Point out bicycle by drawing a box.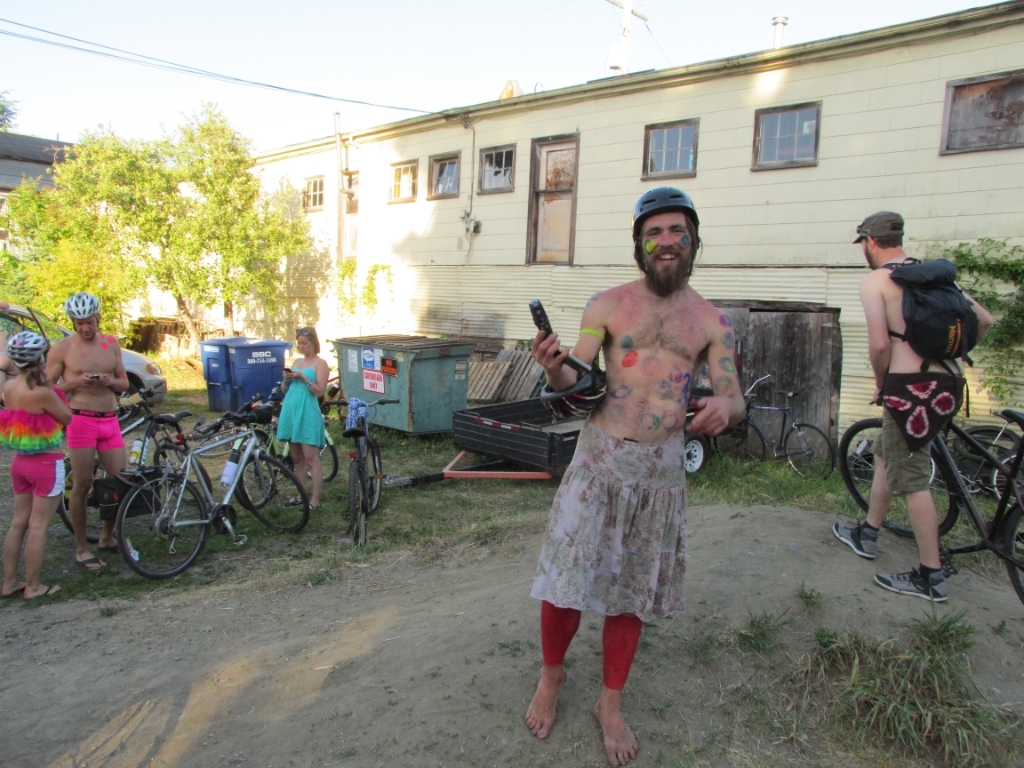
838:357:1023:614.
